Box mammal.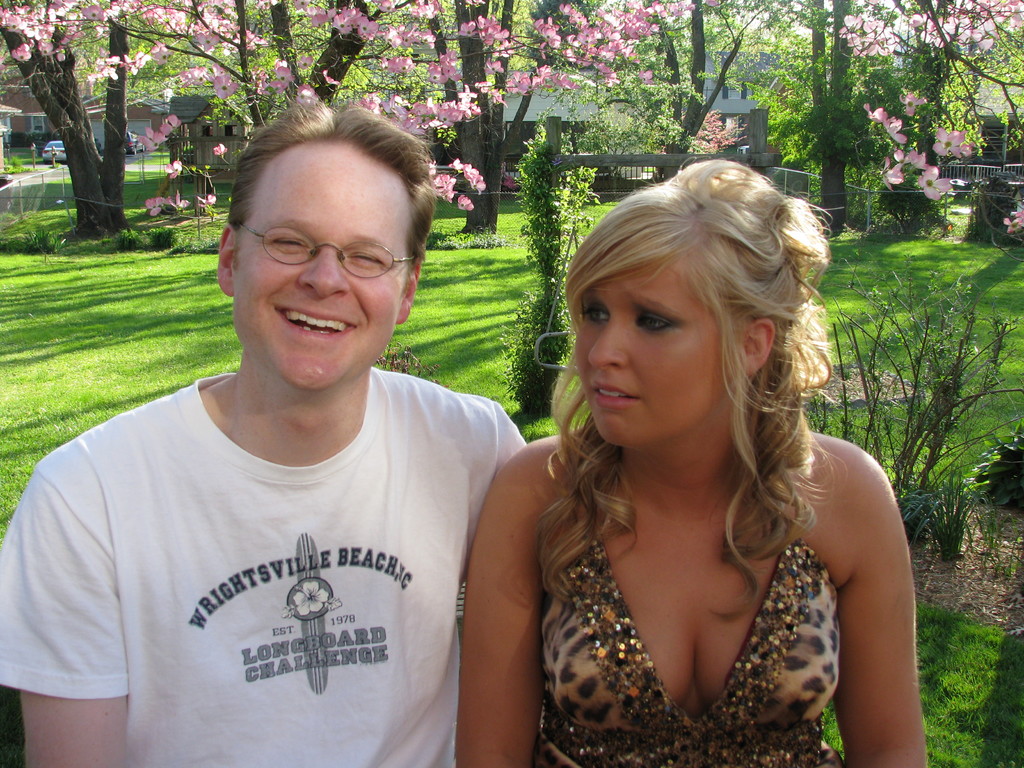
bbox=[0, 93, 528, 767].
